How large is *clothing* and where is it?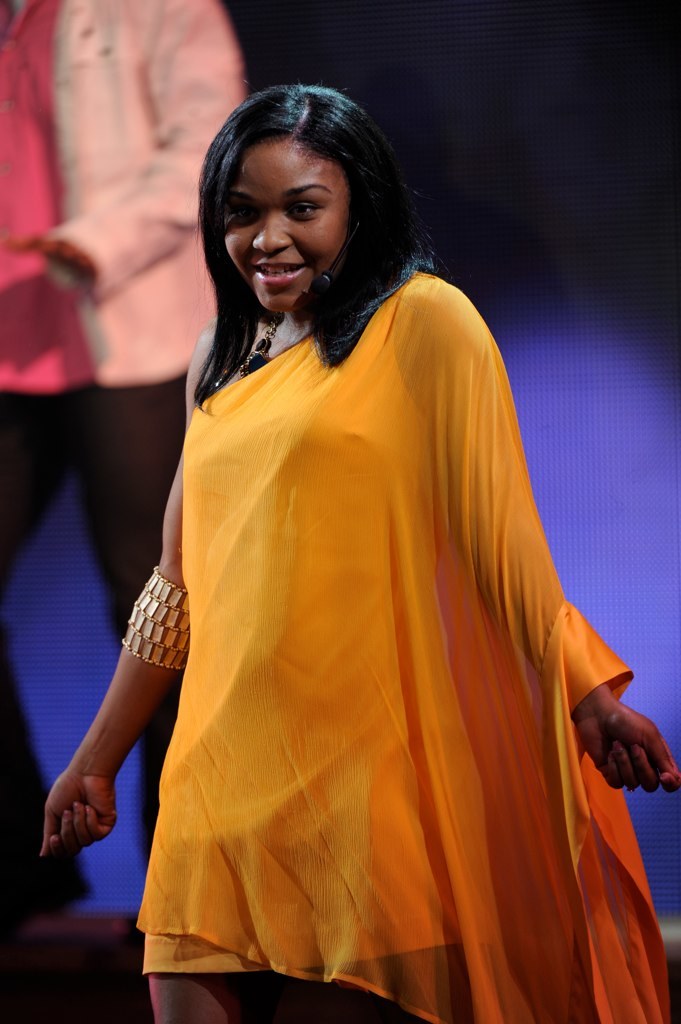
Bounding box: <bbox>137, 267, 670, 1023</bbox>.
